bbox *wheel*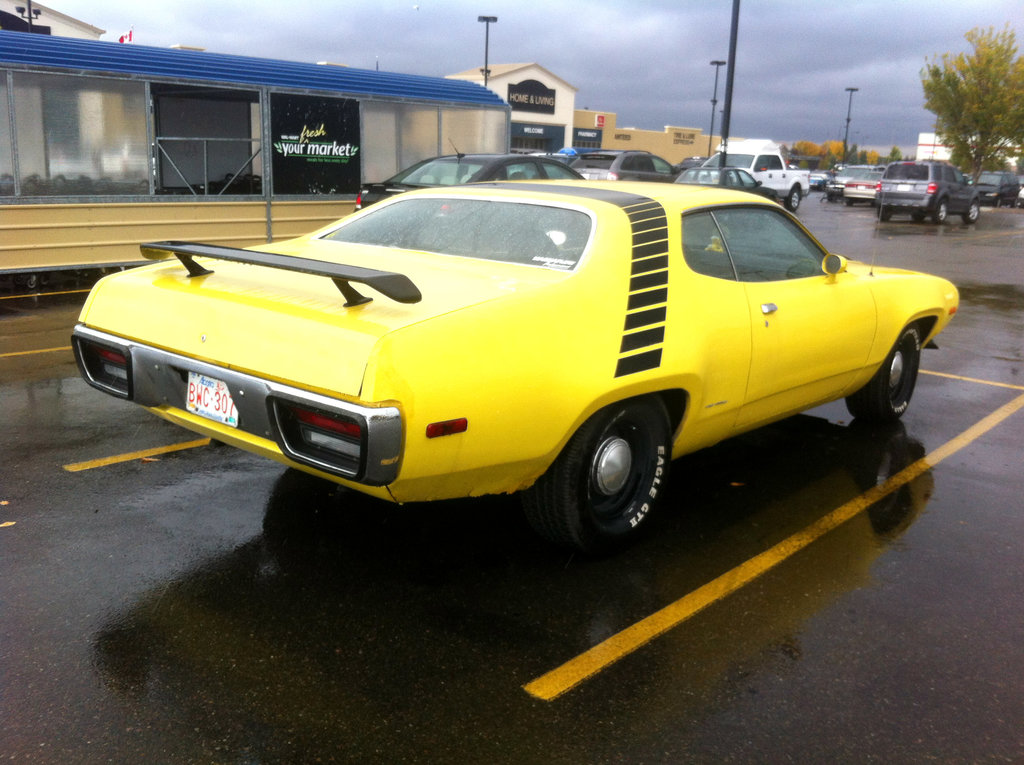
BBox(996, 195, 1002, 207)
